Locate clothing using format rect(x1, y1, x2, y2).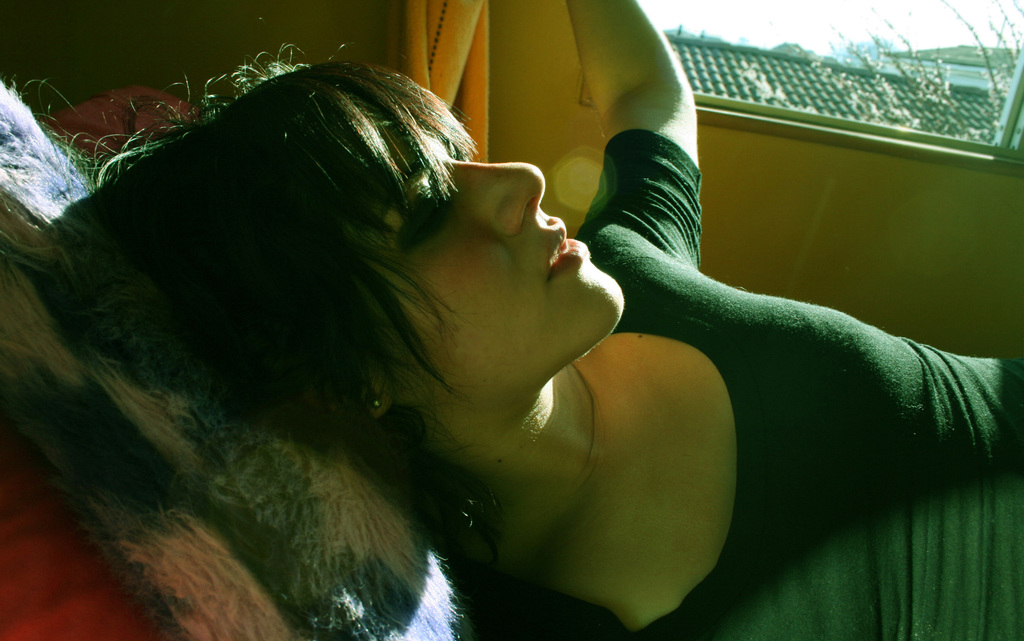
rect(449, 129, 1023, 640).
